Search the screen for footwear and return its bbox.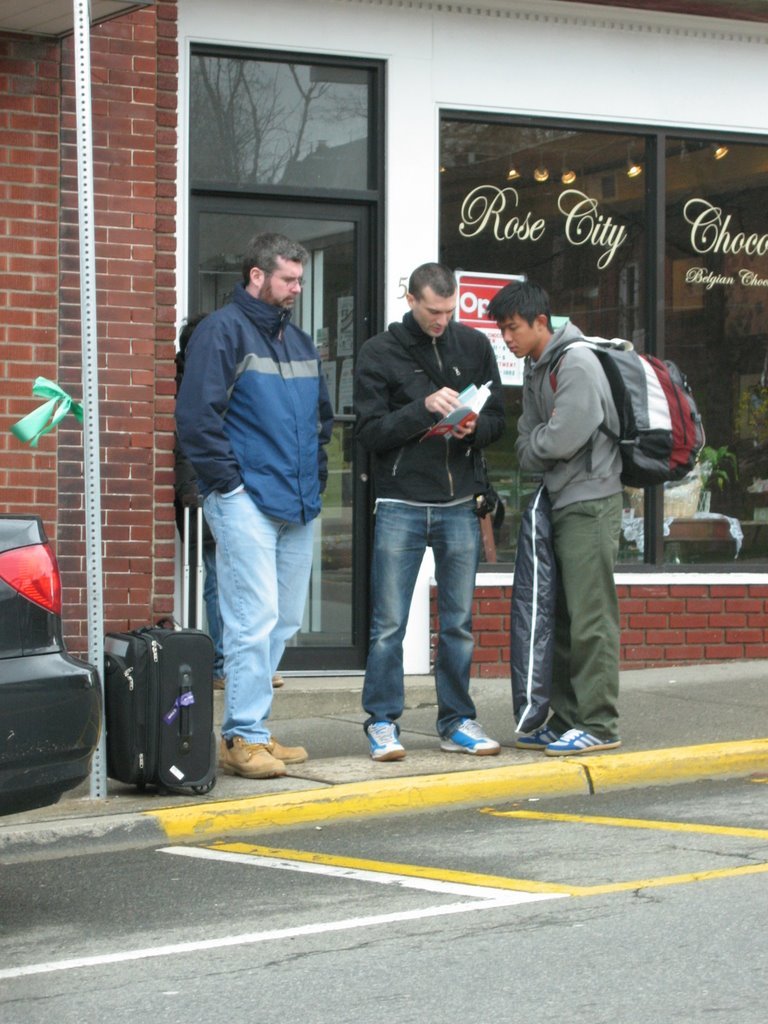
Found: l=538, t=724, r=625, b=766.
